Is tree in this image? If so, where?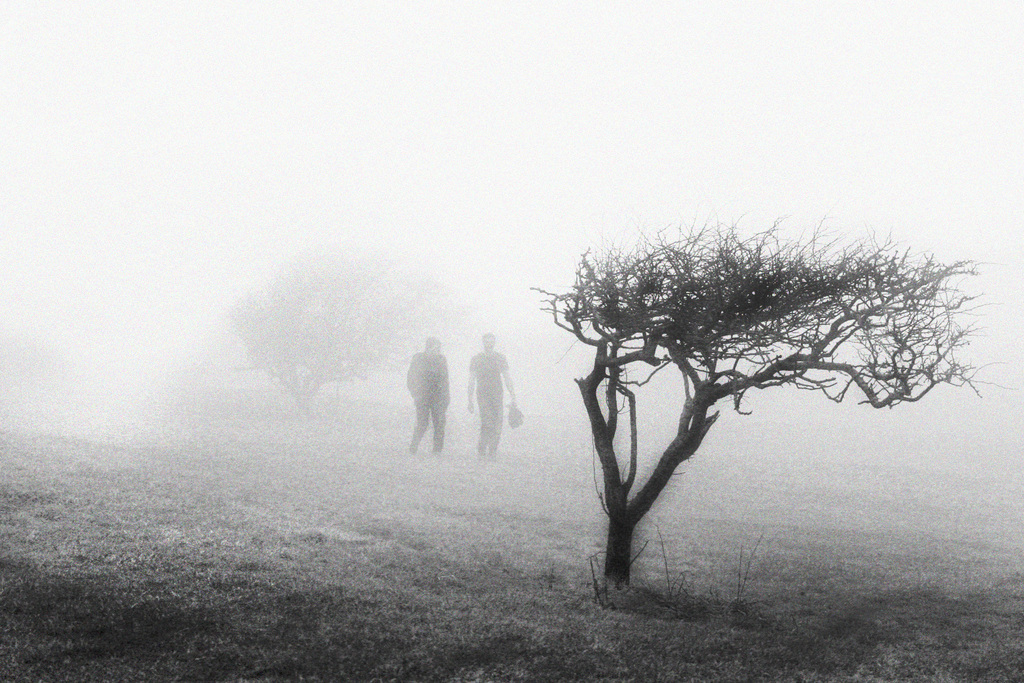
Yes, at <box>229,254,464,407</box>.
